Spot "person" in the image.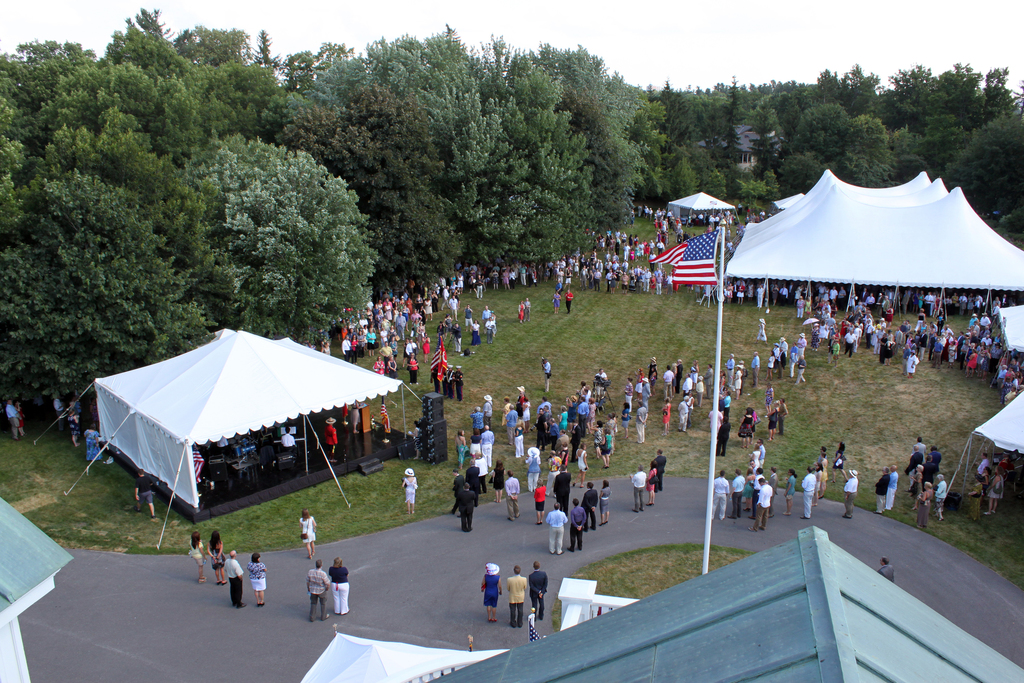
"person" found at Rect(570, 497, 587, 550).
